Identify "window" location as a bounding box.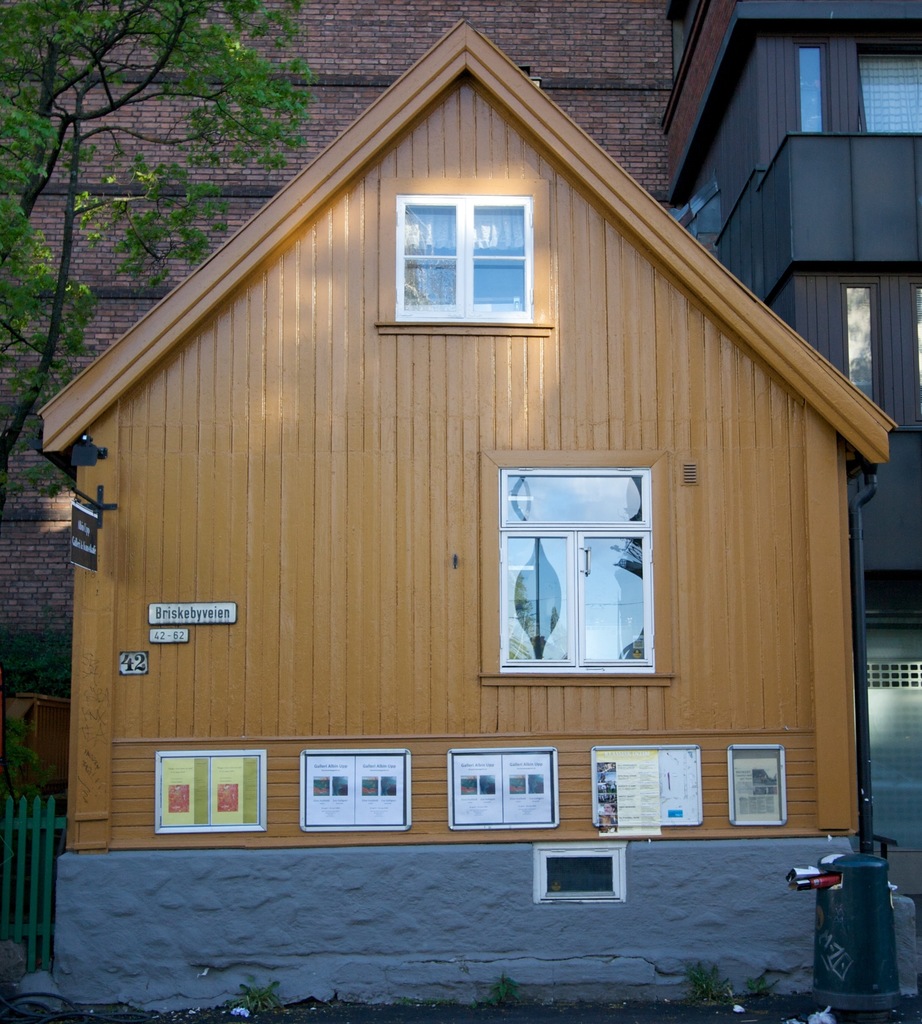
[845,280,886,408].
